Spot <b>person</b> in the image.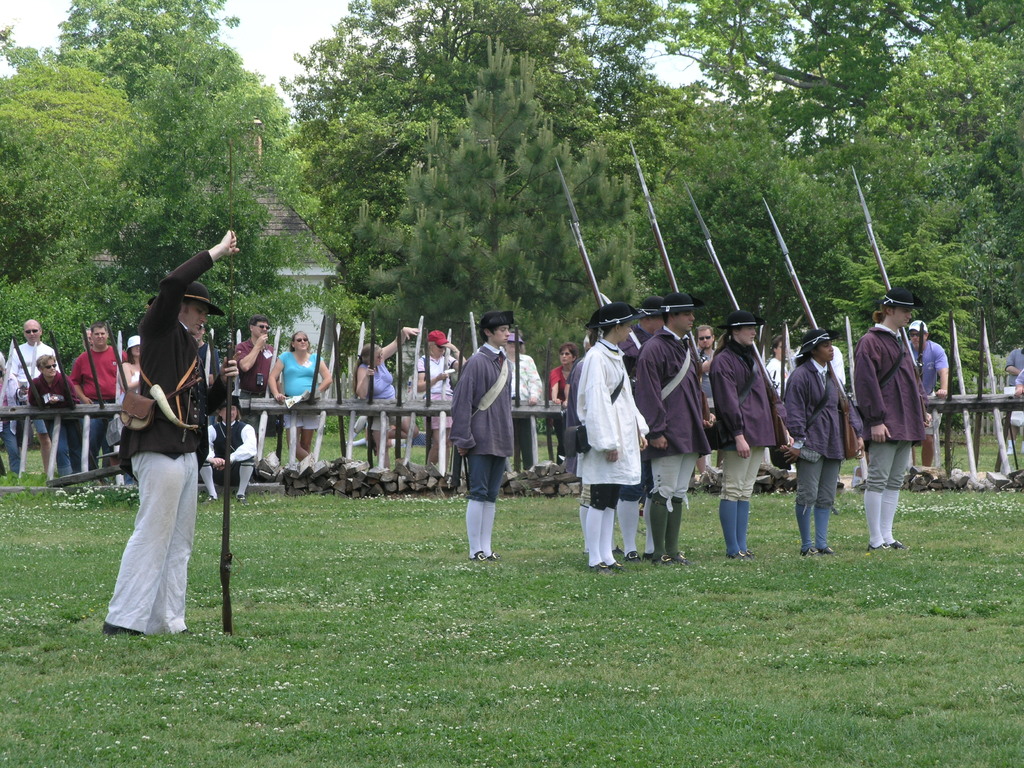
<b>person</b> found at <region>500, 335, 544, 468</region>.
